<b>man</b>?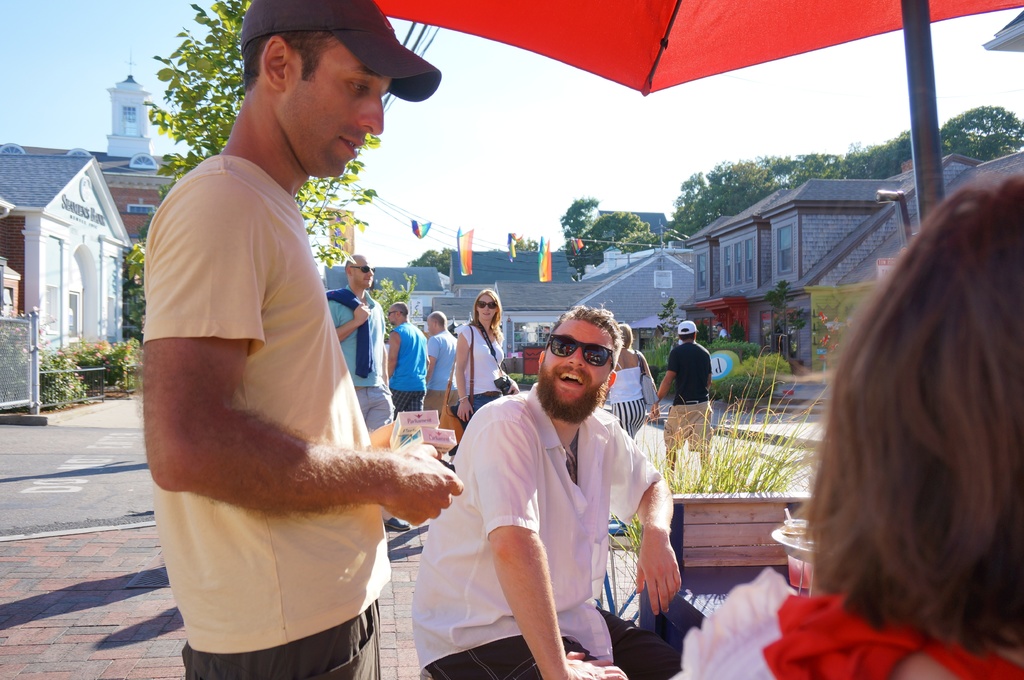
bbox(143, 0, 467, 679)
